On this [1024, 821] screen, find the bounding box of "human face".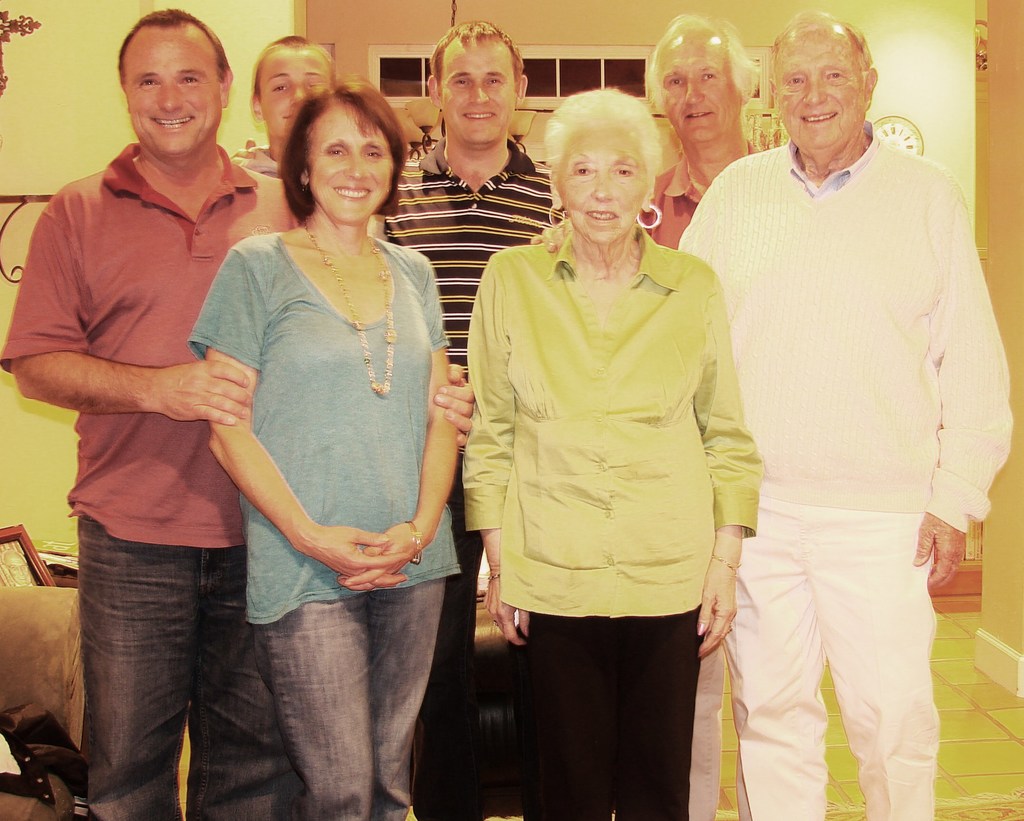
Bounding box: 560 126 644 240.
